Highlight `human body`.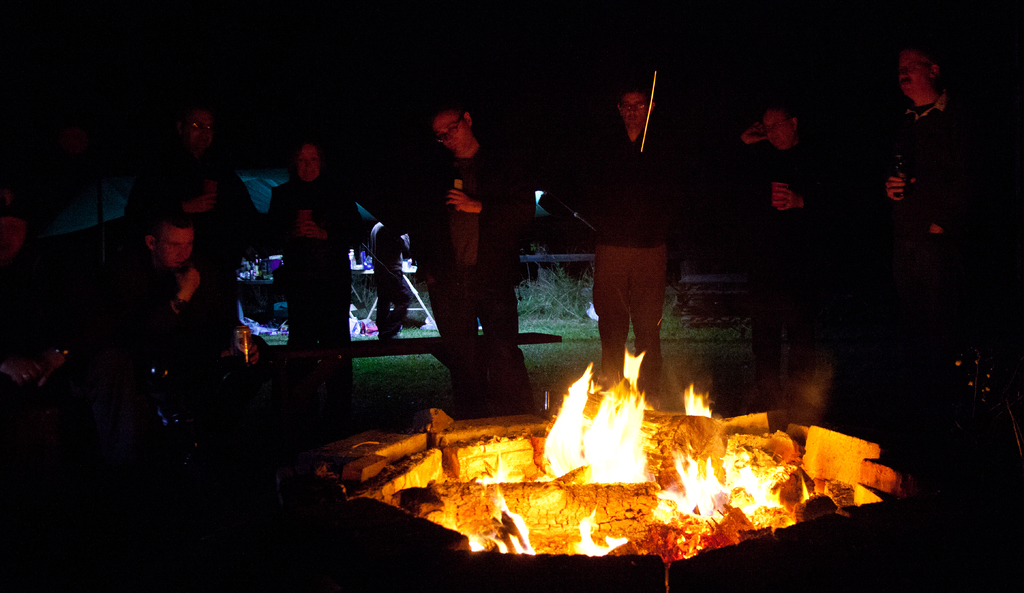
Highlighted region: region(266, 177, 360, 441).
